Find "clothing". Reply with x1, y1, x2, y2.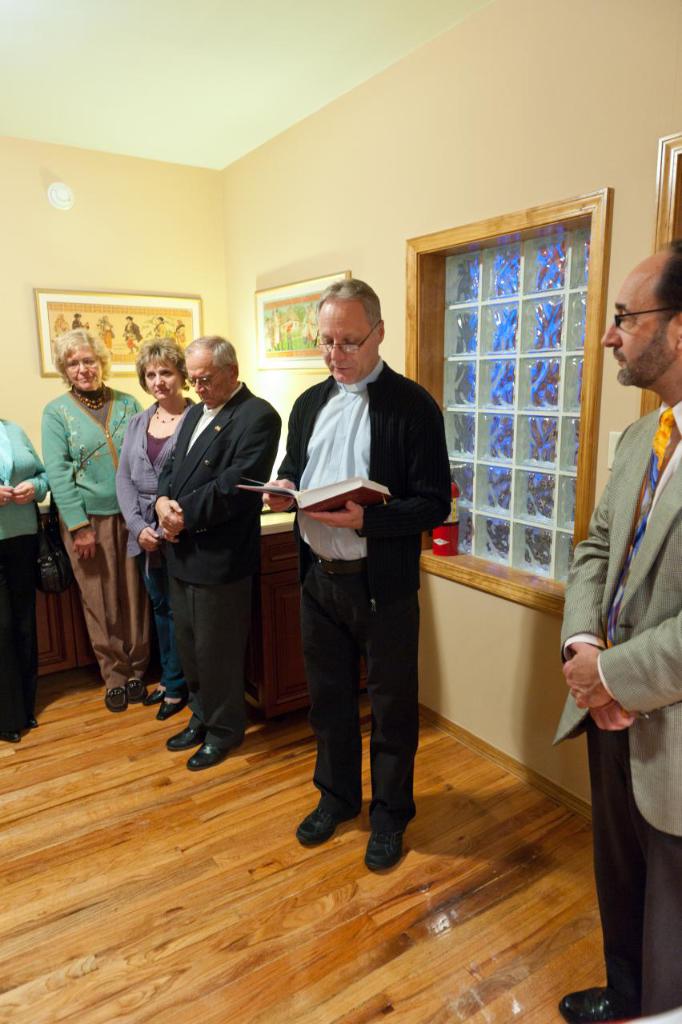
551, 398, 681, 1018.
